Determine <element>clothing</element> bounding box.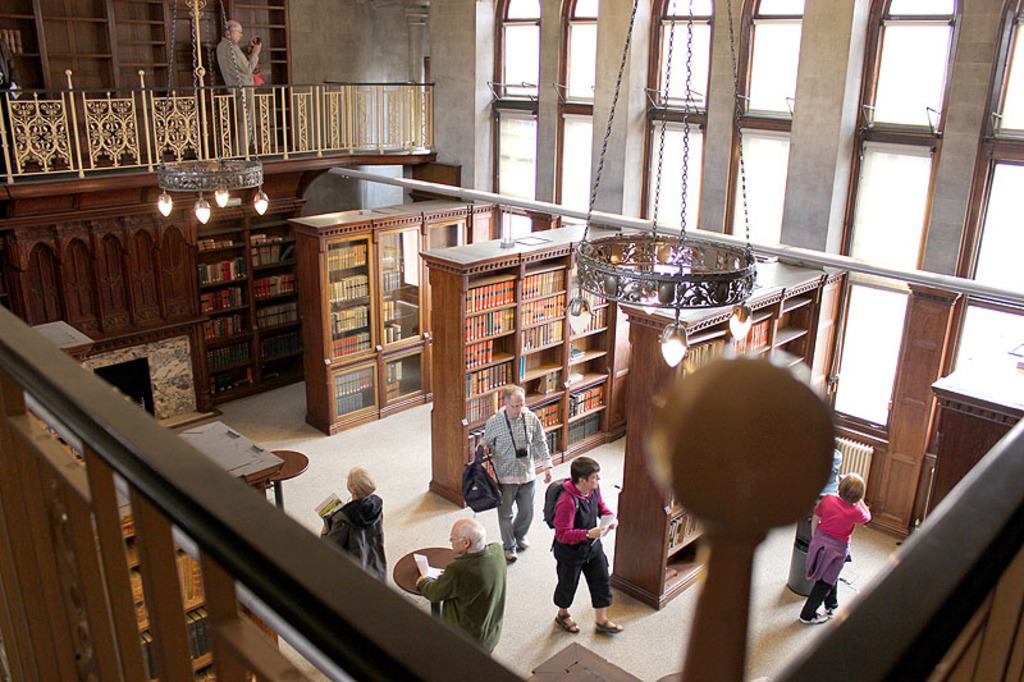
Determined: (803,491,865,605).
